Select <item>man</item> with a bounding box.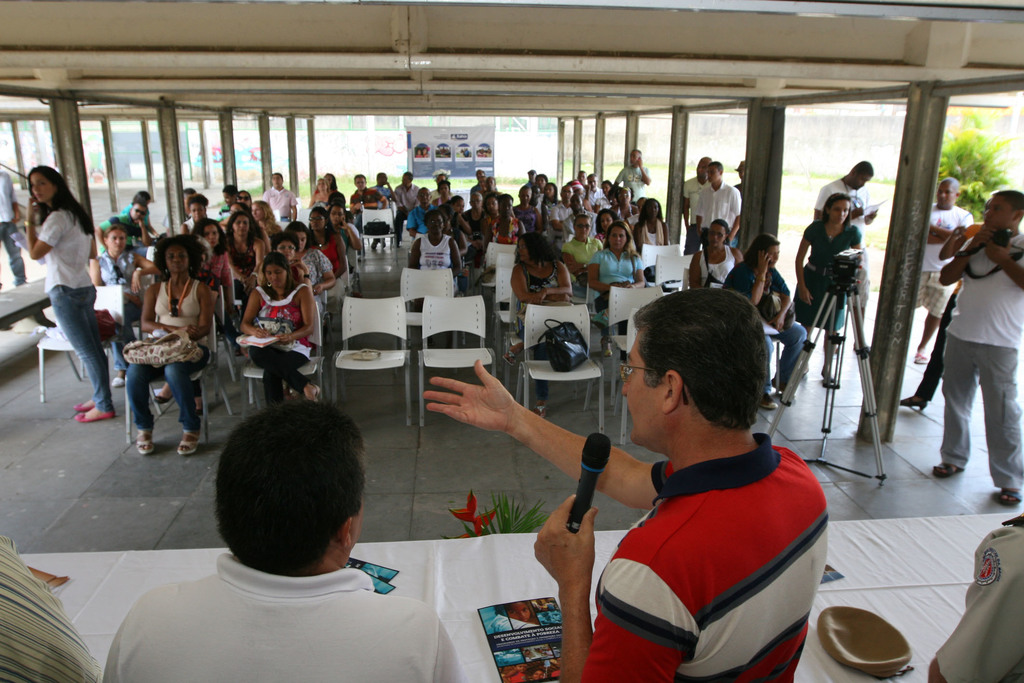
select_region(260, 169, 296, 222).
